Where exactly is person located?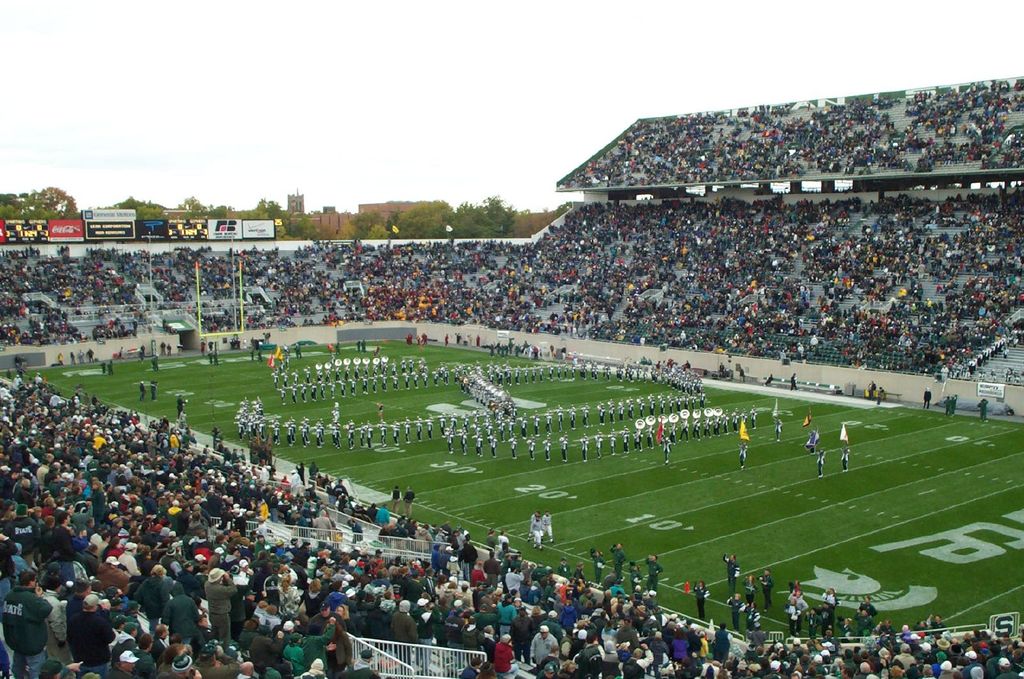
Its bounding box is 774,417,782,439.
